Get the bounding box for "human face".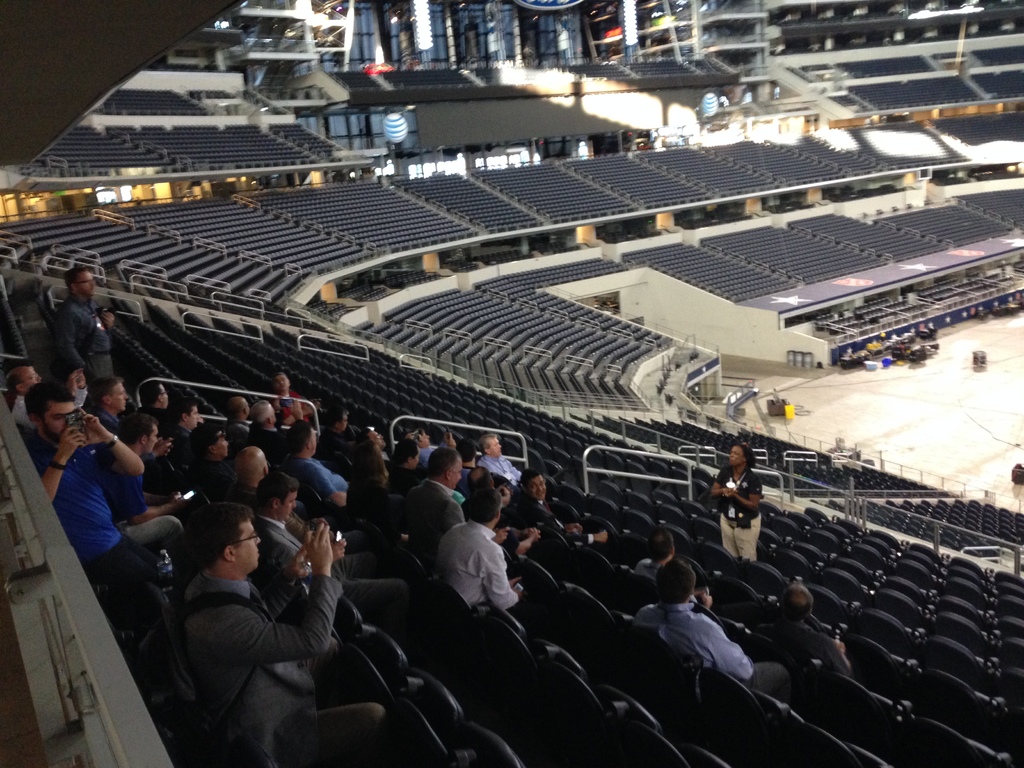
pyautogui.locateOnScreen(530, 475, 546, 500).
